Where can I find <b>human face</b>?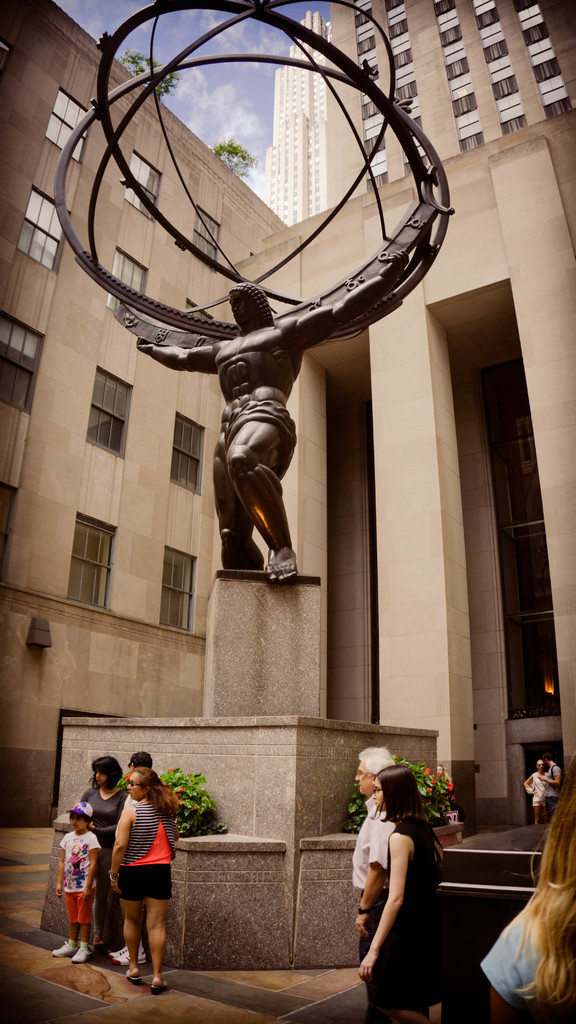
You can find it at locate(377, 788, 383, 811).
